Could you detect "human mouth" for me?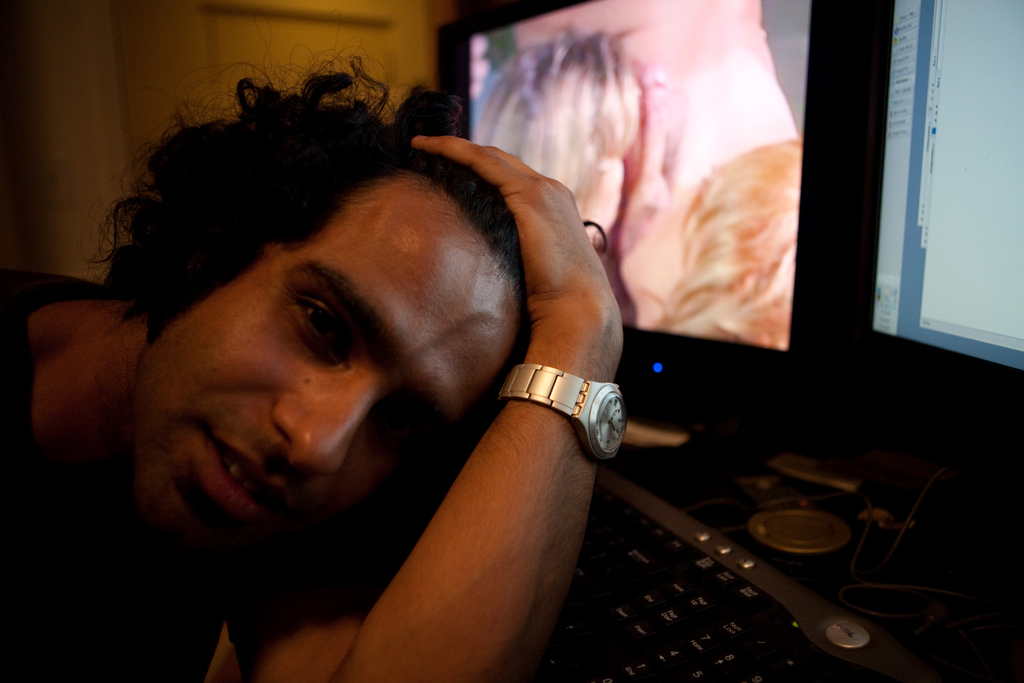
Detection result: select_region(203, 433, 280, 530).
